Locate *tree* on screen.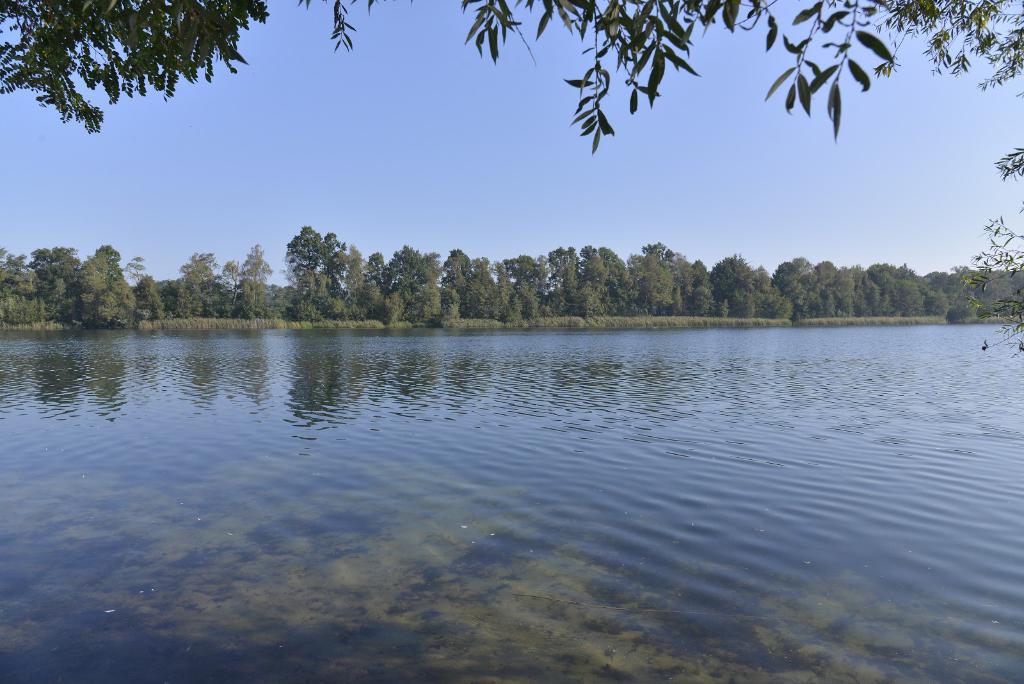
On screen at (239, 243, 273, 307).
